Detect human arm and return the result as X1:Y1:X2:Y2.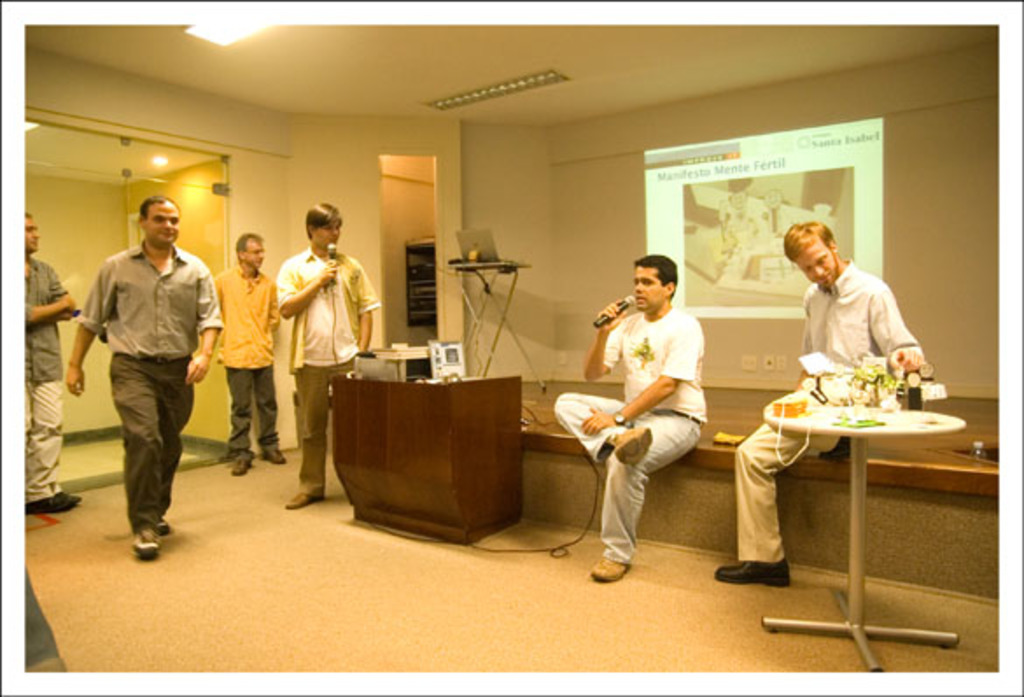
65:259:114:399.
